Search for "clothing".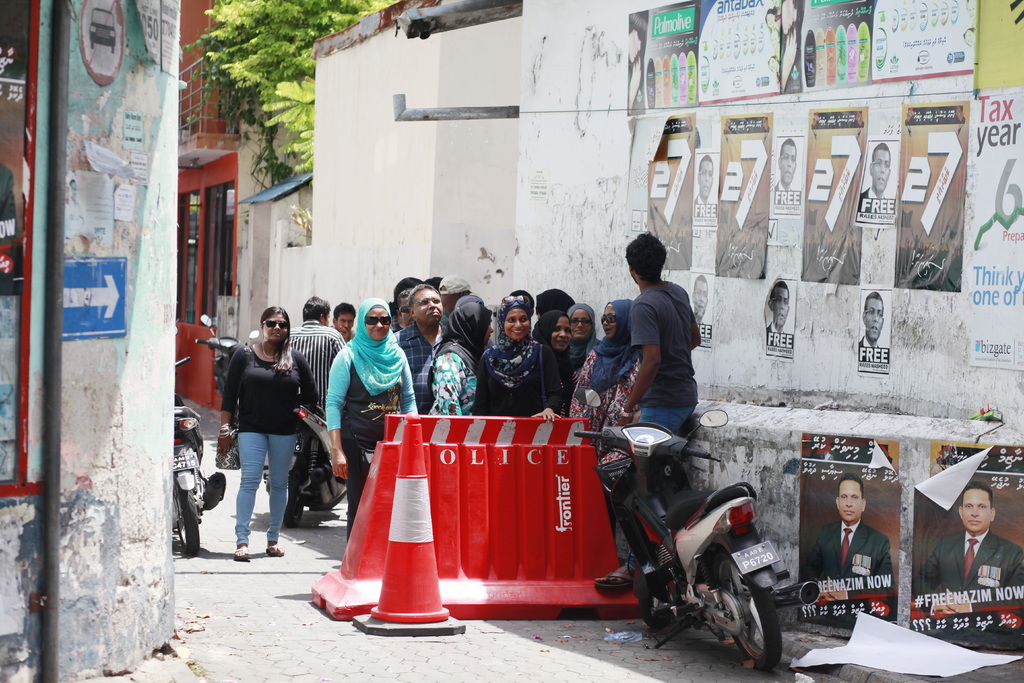
Found at crop(922, 533, 1023, 666).
